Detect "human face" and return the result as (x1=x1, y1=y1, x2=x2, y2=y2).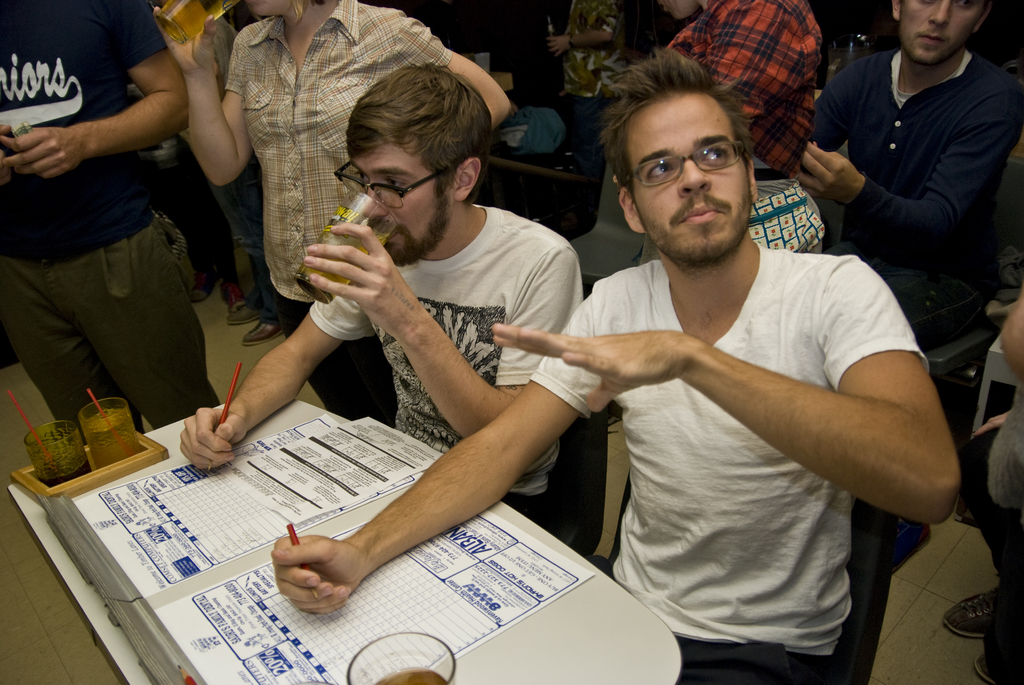
(x1=893, y1=0, x2=976, y2=63).
